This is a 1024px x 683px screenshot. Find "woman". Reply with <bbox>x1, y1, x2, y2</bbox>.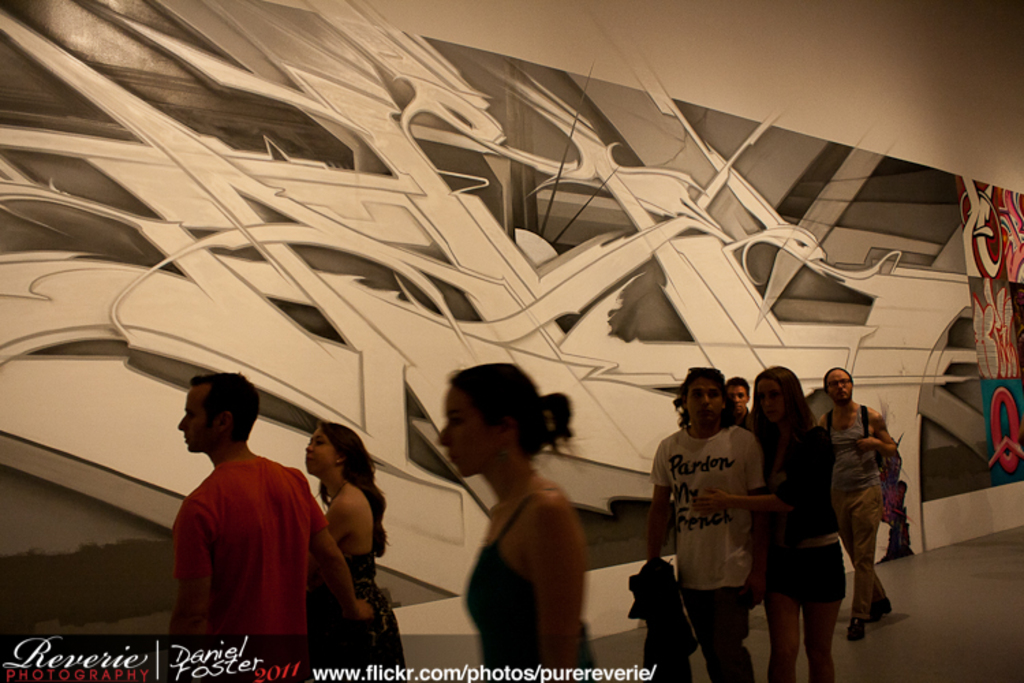
<bbox>422, 354, 616, 682</bbox>.
